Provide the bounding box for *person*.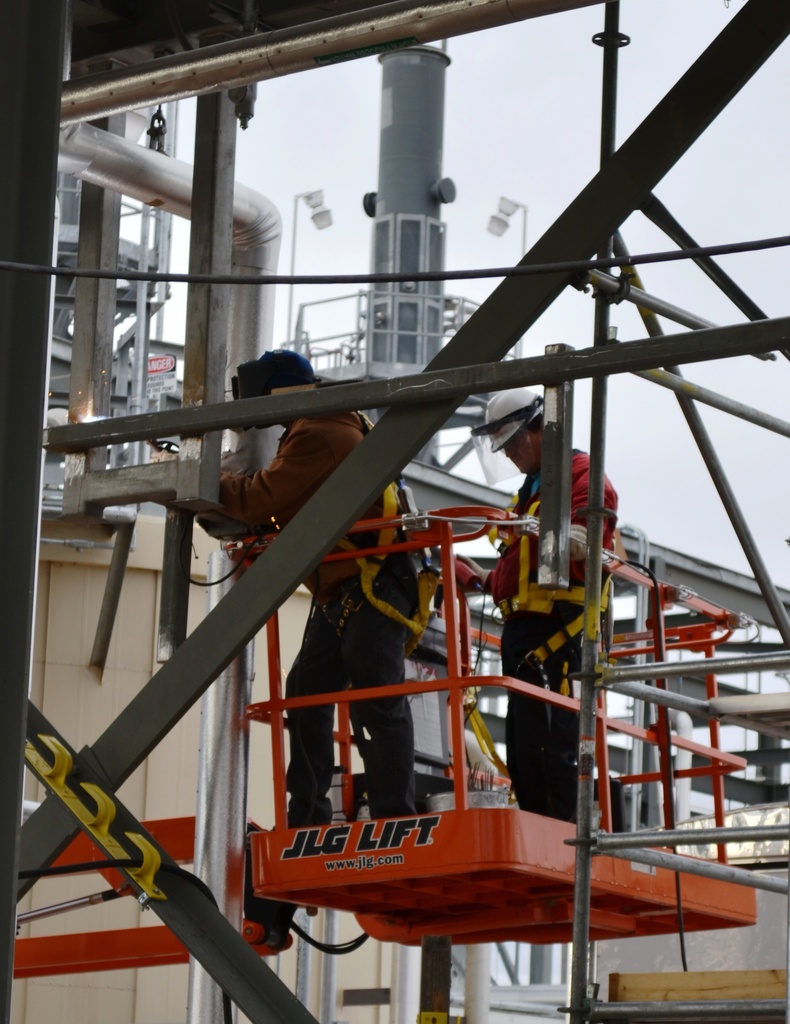
rect(453, 374, 606, 844).
